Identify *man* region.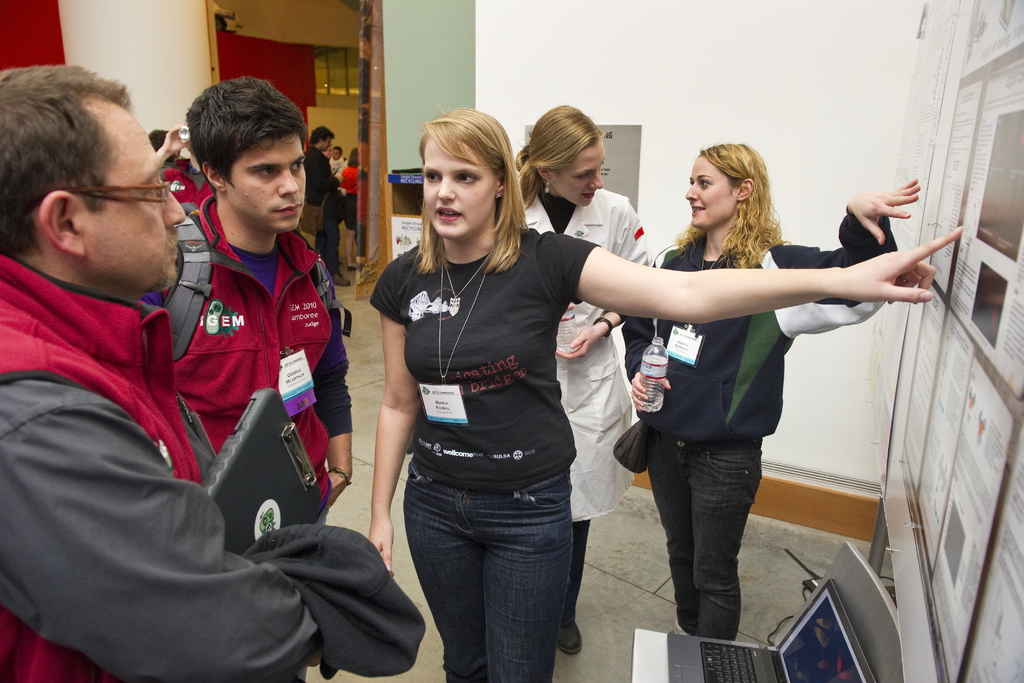
Region: <box>147,135,204,215</box>.
